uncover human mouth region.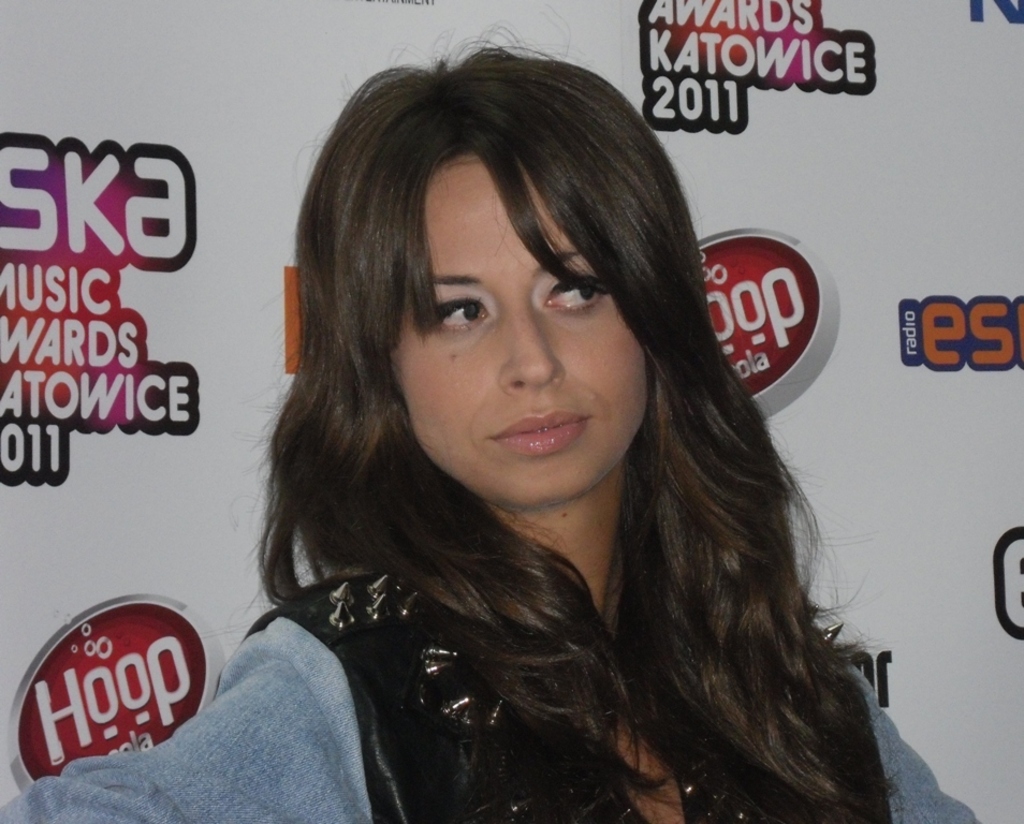
Uncovered: left=488, top=403, right=596, bottom=465.
